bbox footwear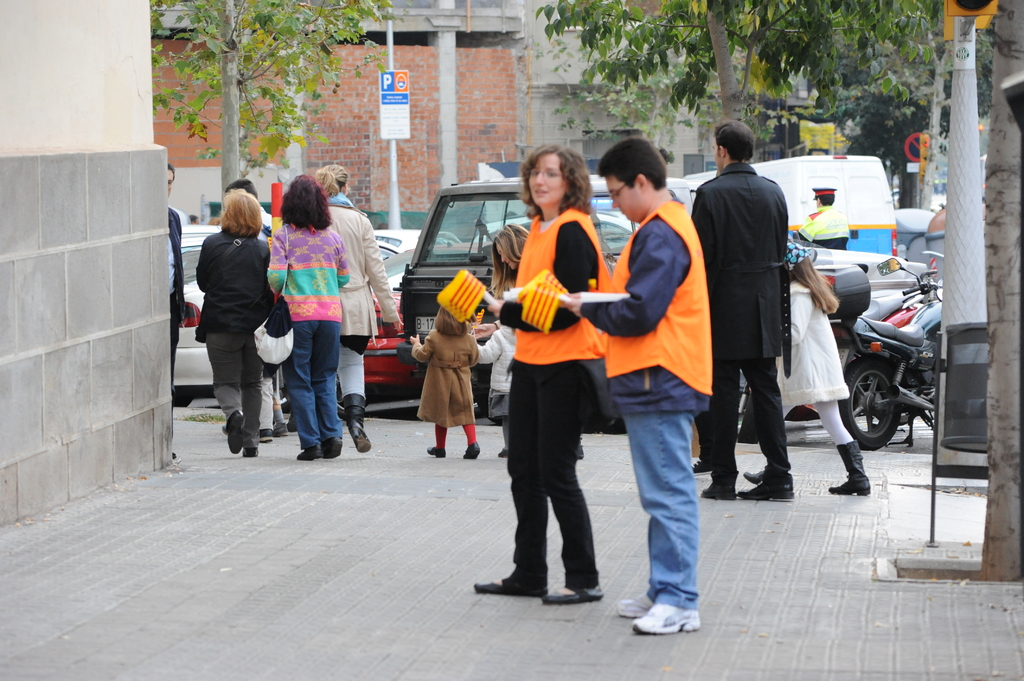
<bbox>634, 582, 713, 640</bbox>
